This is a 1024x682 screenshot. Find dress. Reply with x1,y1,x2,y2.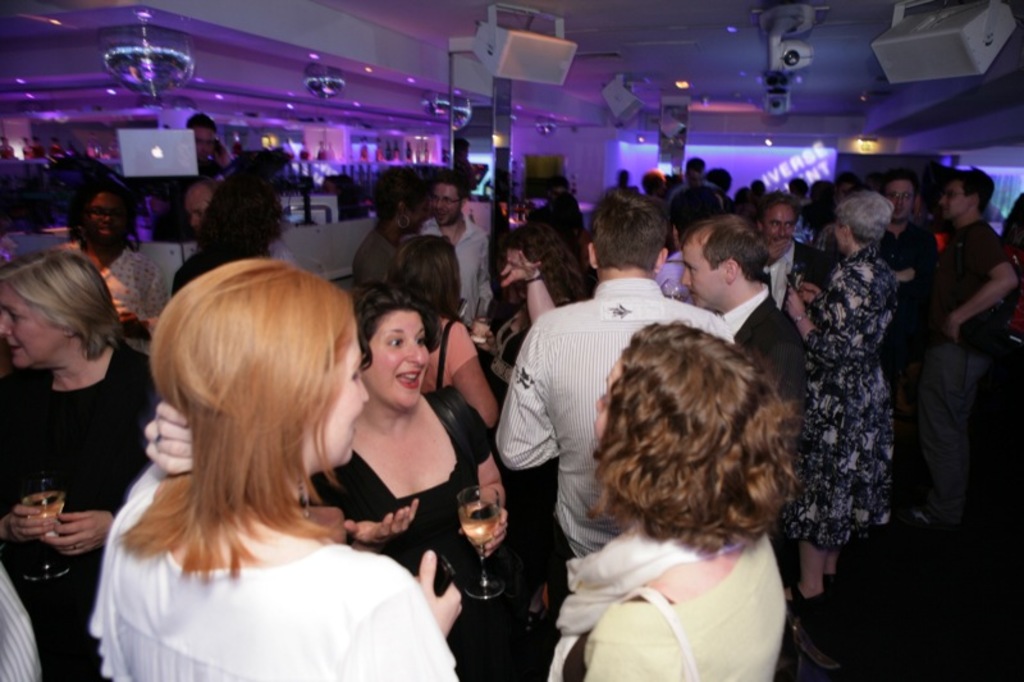
801,230,911,578.
